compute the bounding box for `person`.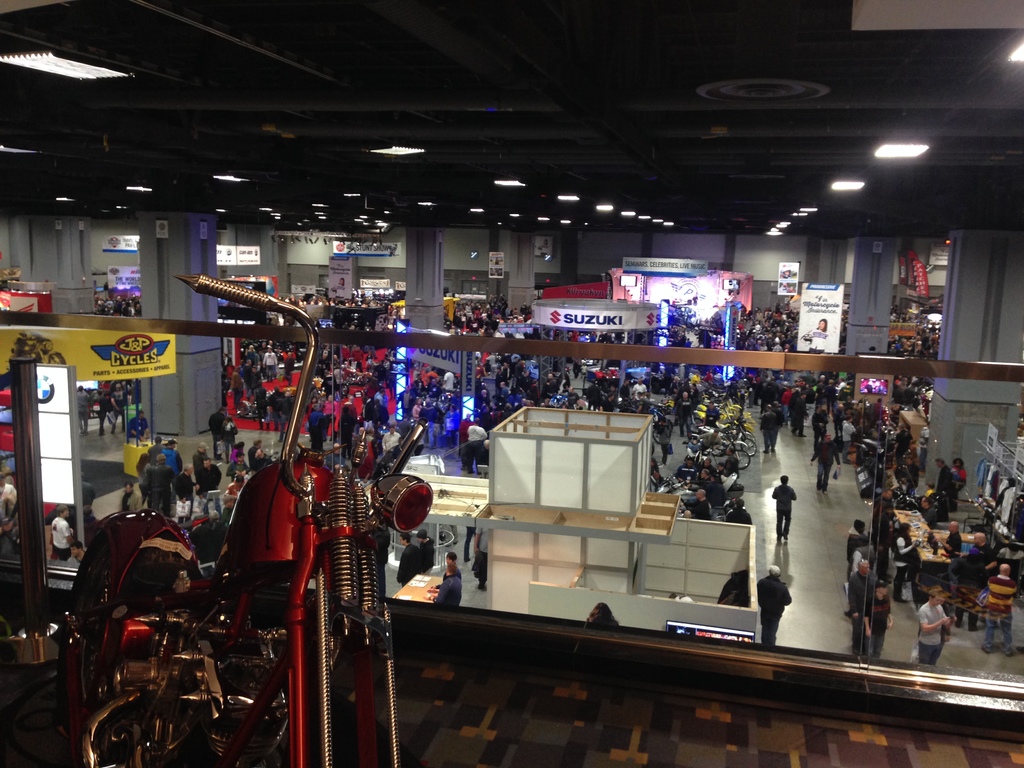
858:576:892:658.
